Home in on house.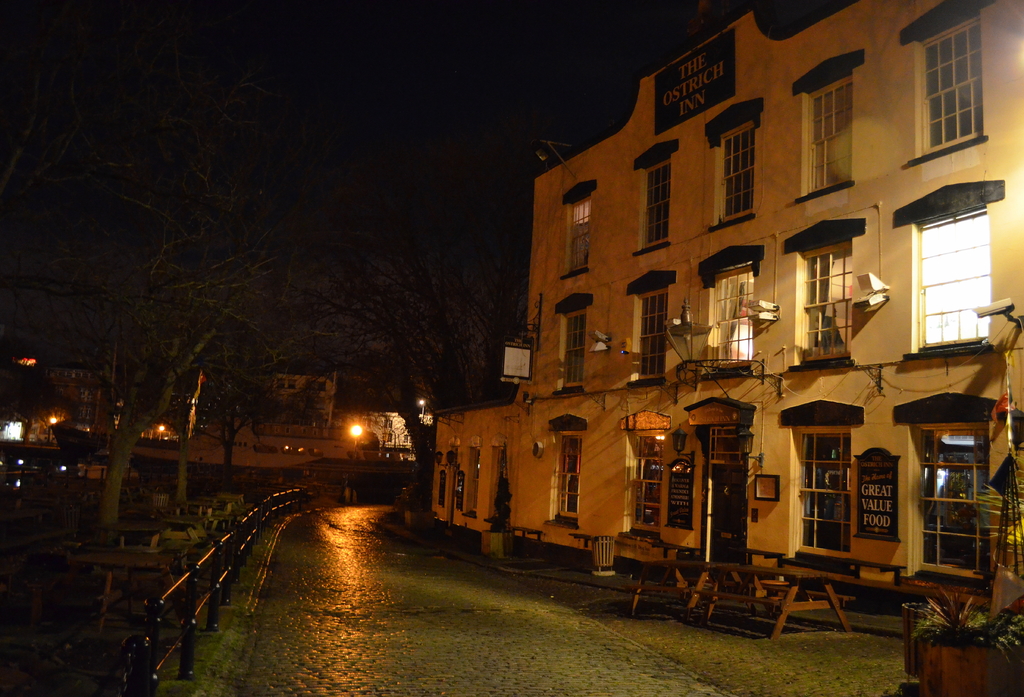
Homed in at 424:29:995:593.
